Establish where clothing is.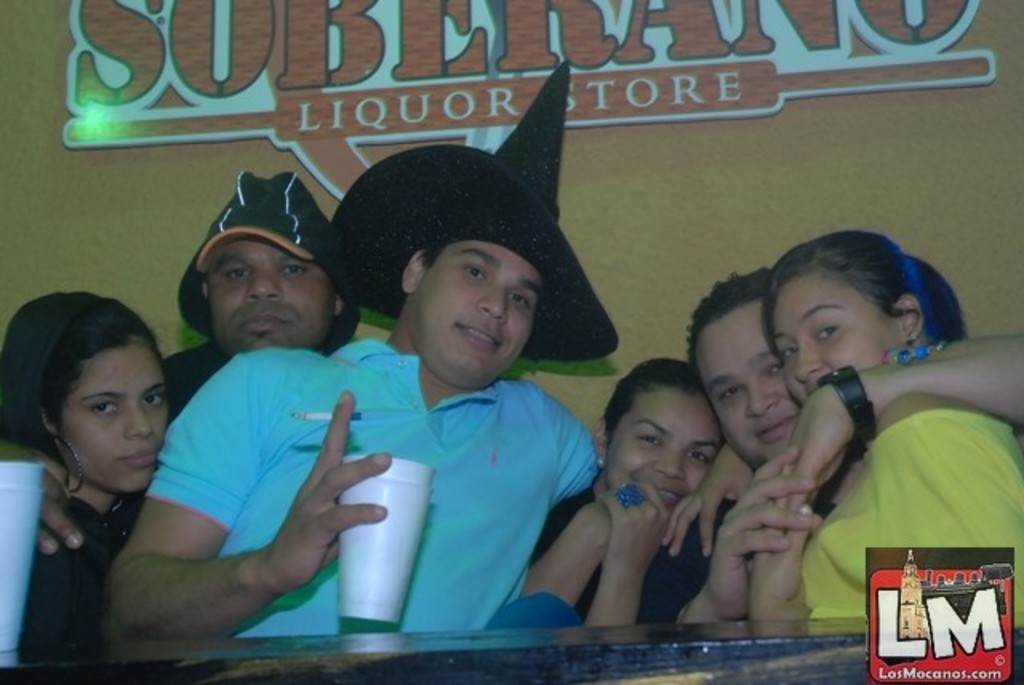
Established at (147,336,605,632).
